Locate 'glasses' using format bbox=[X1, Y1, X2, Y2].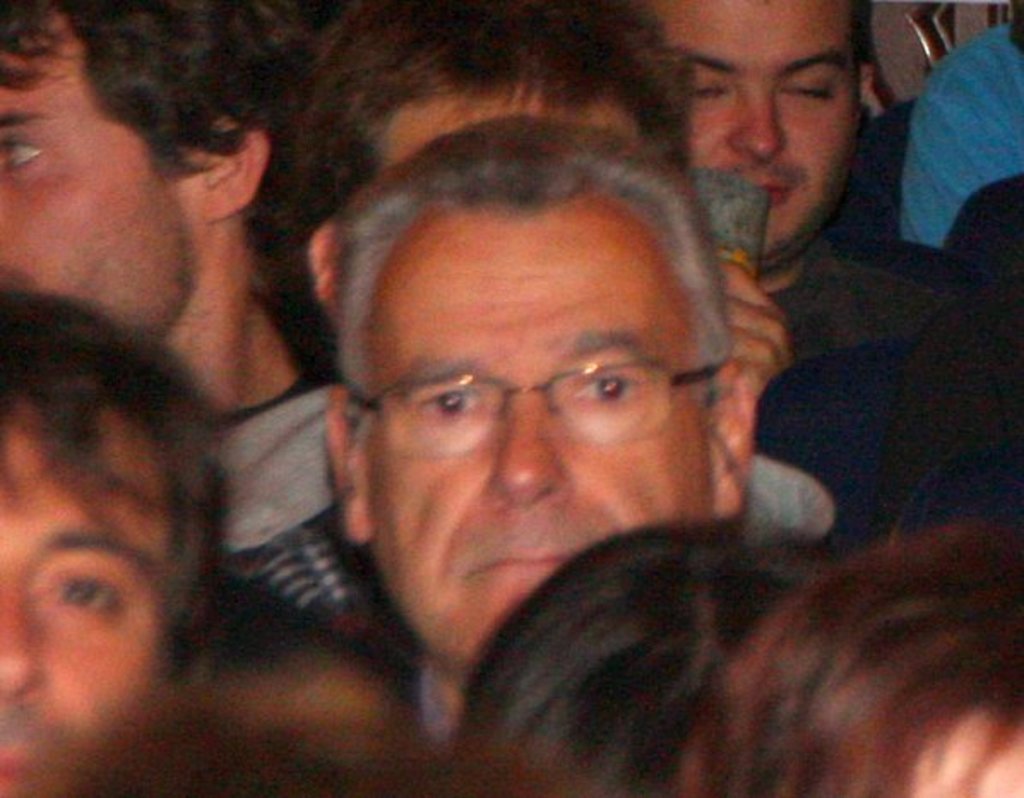
bbox=[336, 329, 704, 462].
